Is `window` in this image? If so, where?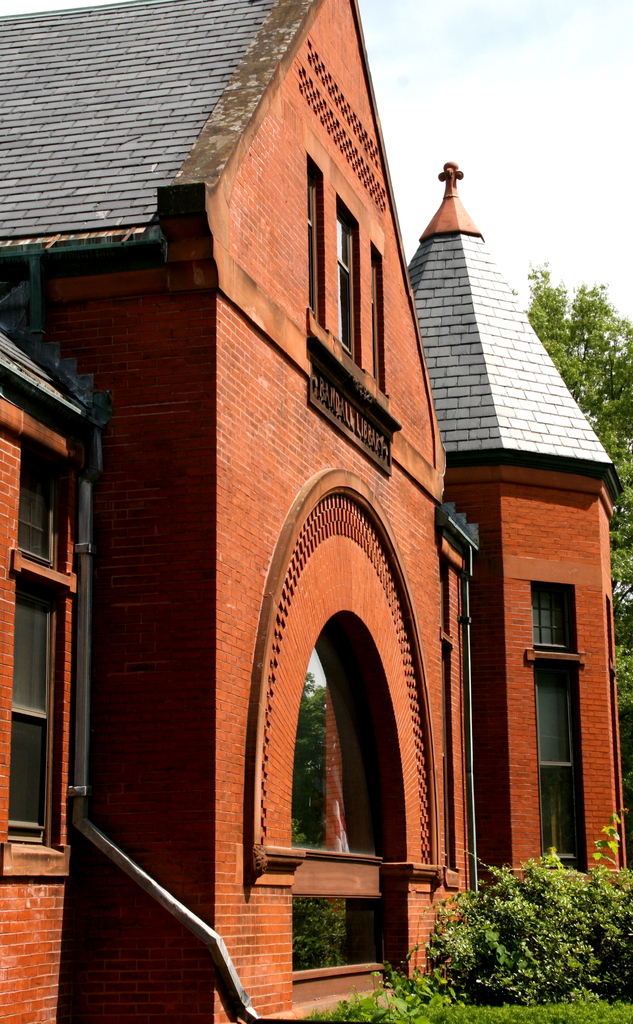
Yes, at 333 189 363 364.
